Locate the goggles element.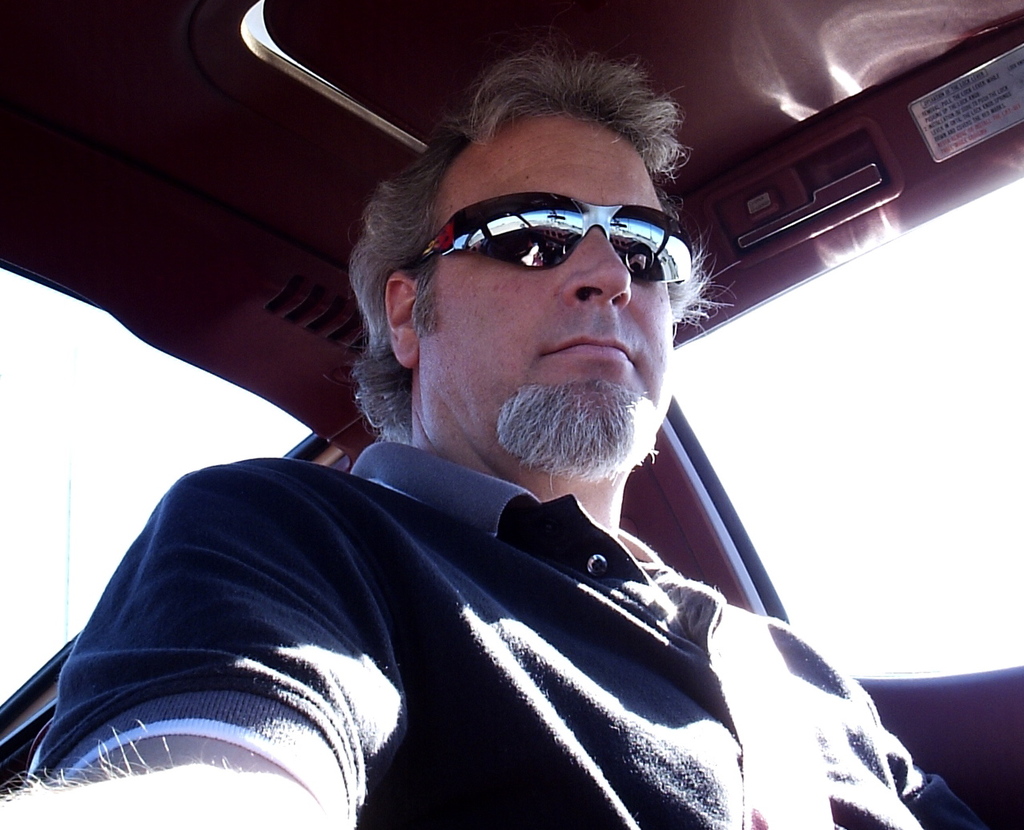
Element bbox: 416, 176, 702, 280.
